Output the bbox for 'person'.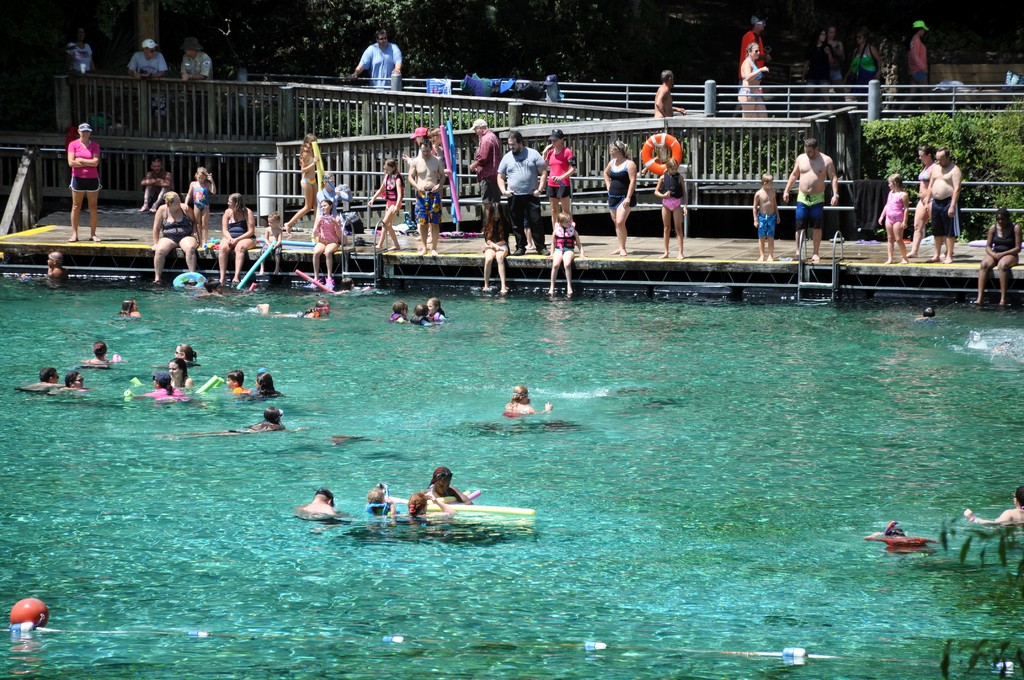
241, 404, 285, 436.
